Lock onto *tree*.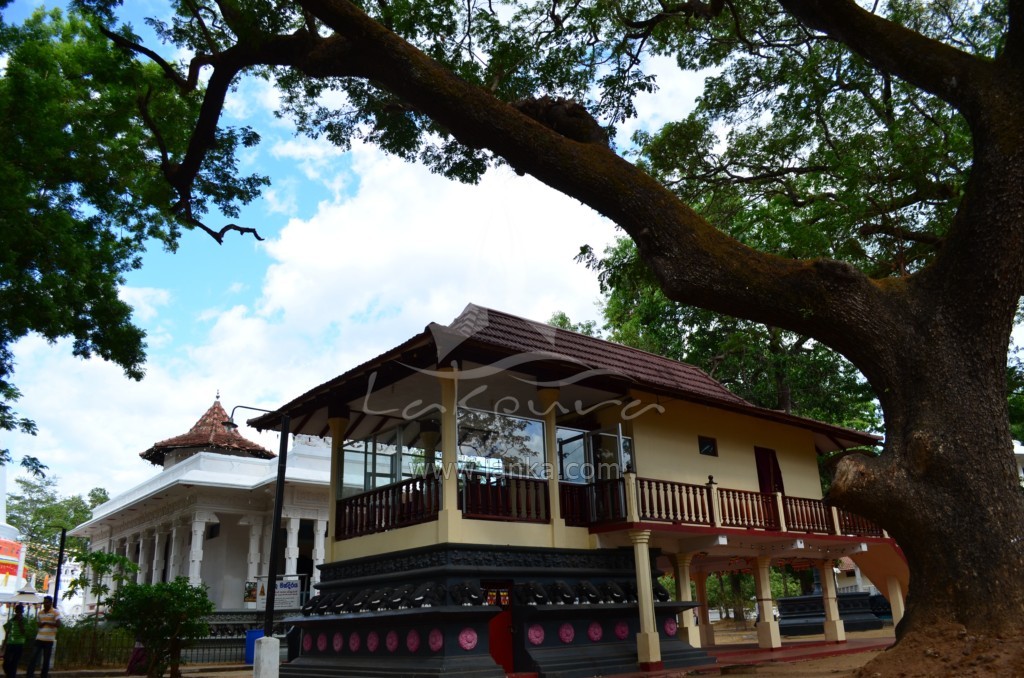
Locked: crop(33, 489, 97, 545).
